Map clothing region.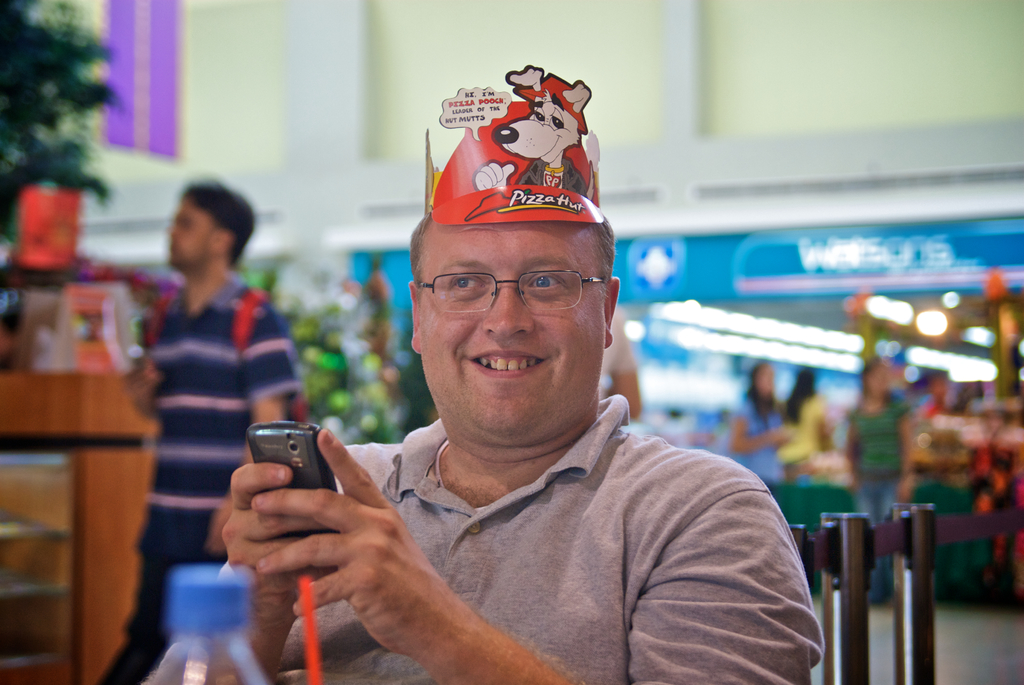
Mapped to rect(846, 392, 918, 599).
